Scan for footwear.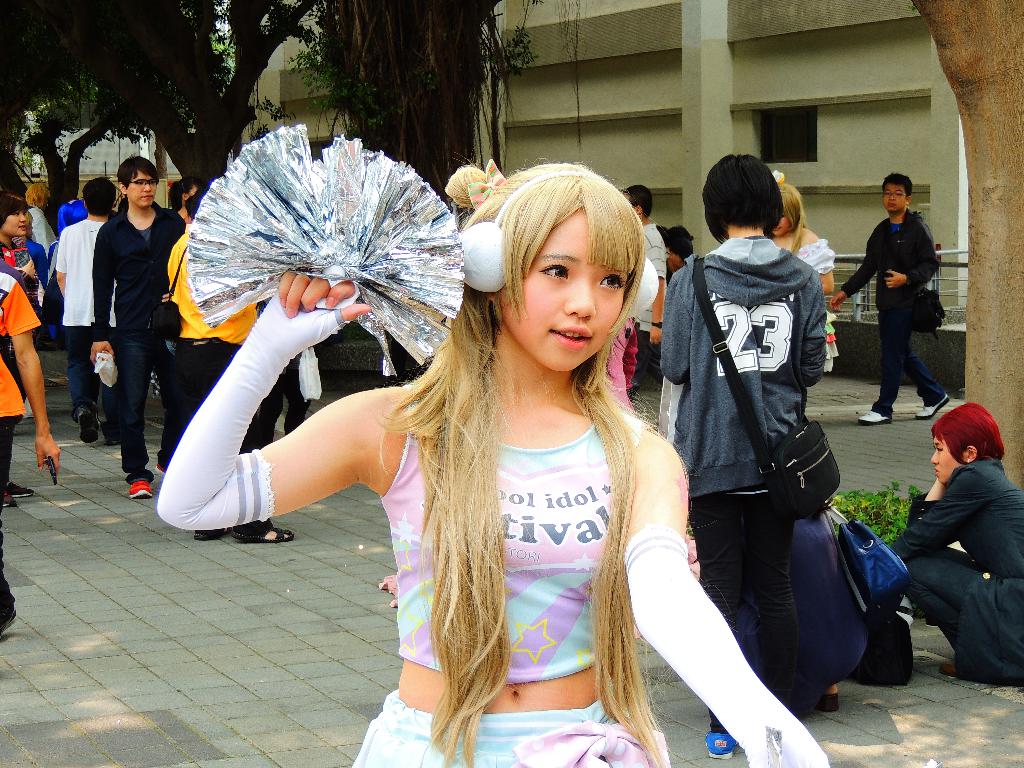
Scan result: 128:478:154:499.
